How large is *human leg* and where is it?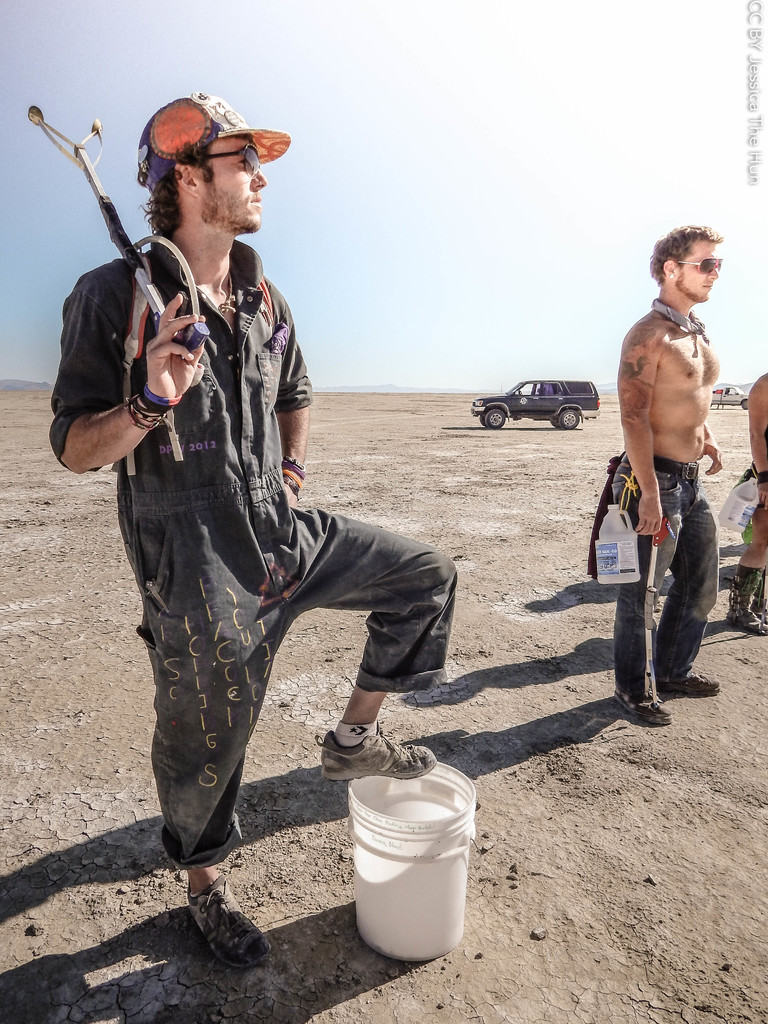
Bounding box: left=725, top=505, right=767, bottom=638.
